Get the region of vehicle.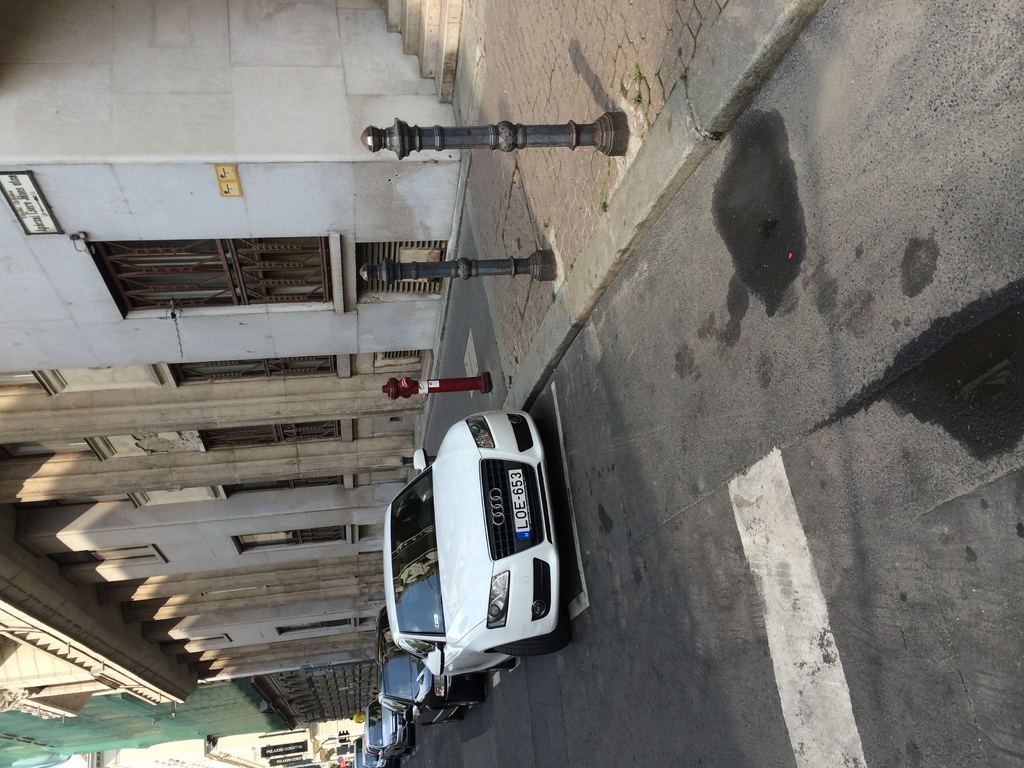
bbox=(364, 734, 388, 763).
